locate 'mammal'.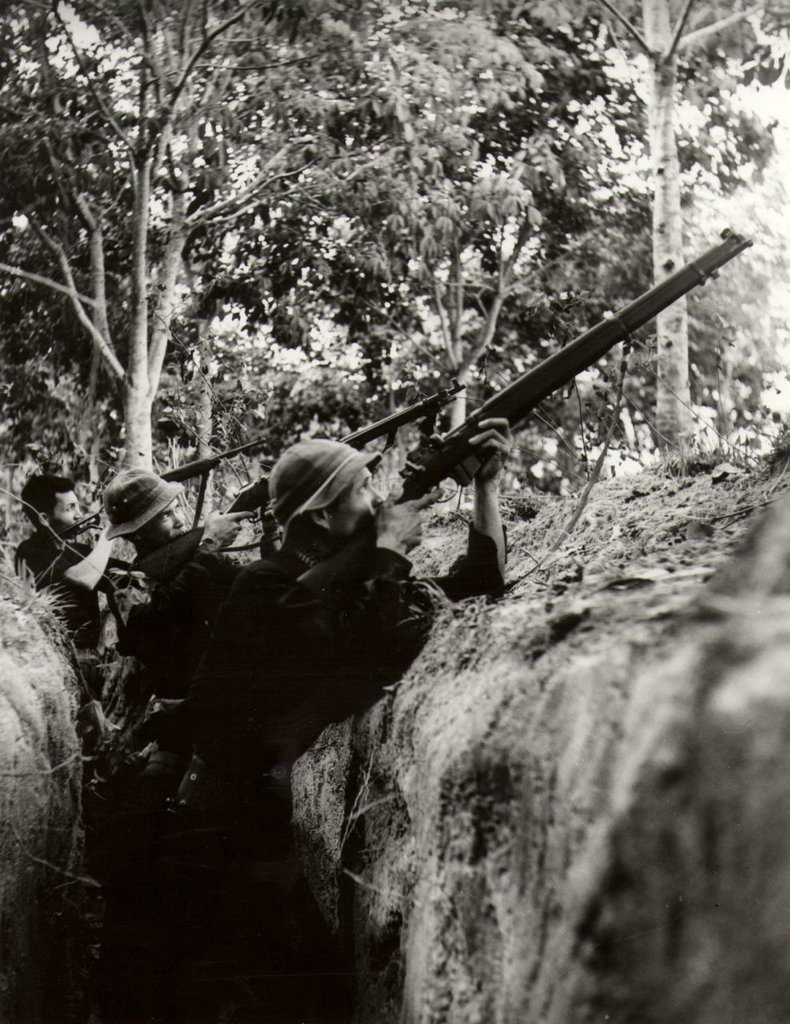
Bounding box: select_region(104, 461, 286, 647).
